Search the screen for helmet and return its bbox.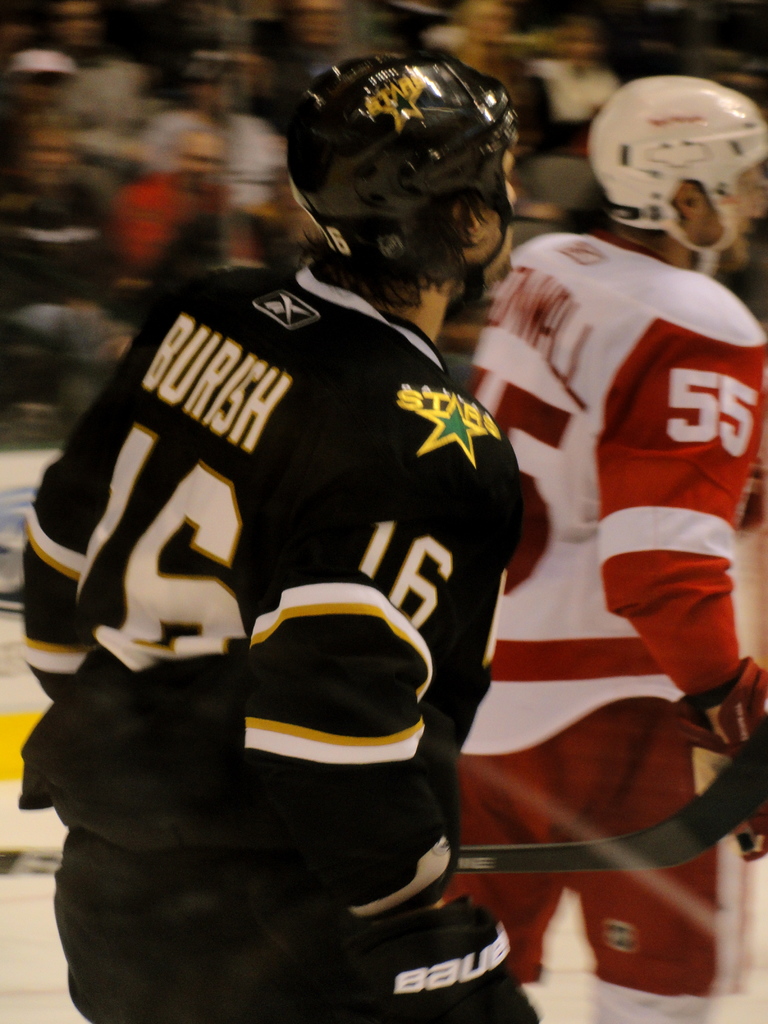
Found: bbox(568, 83, 767, 277).
